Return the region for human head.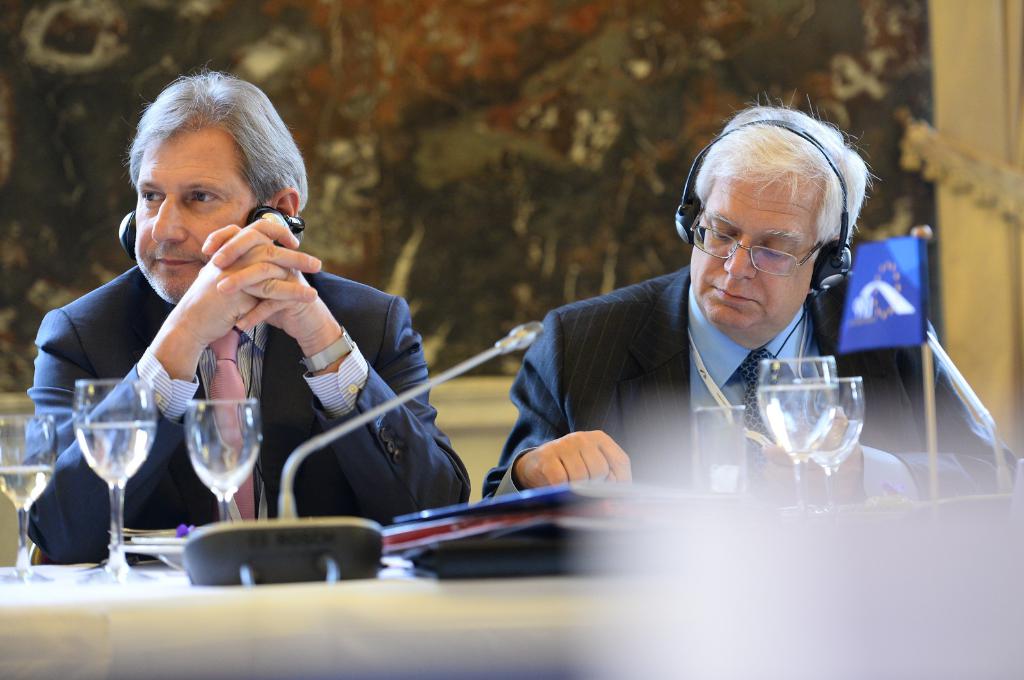
crop(680, 107, 871, 332).
